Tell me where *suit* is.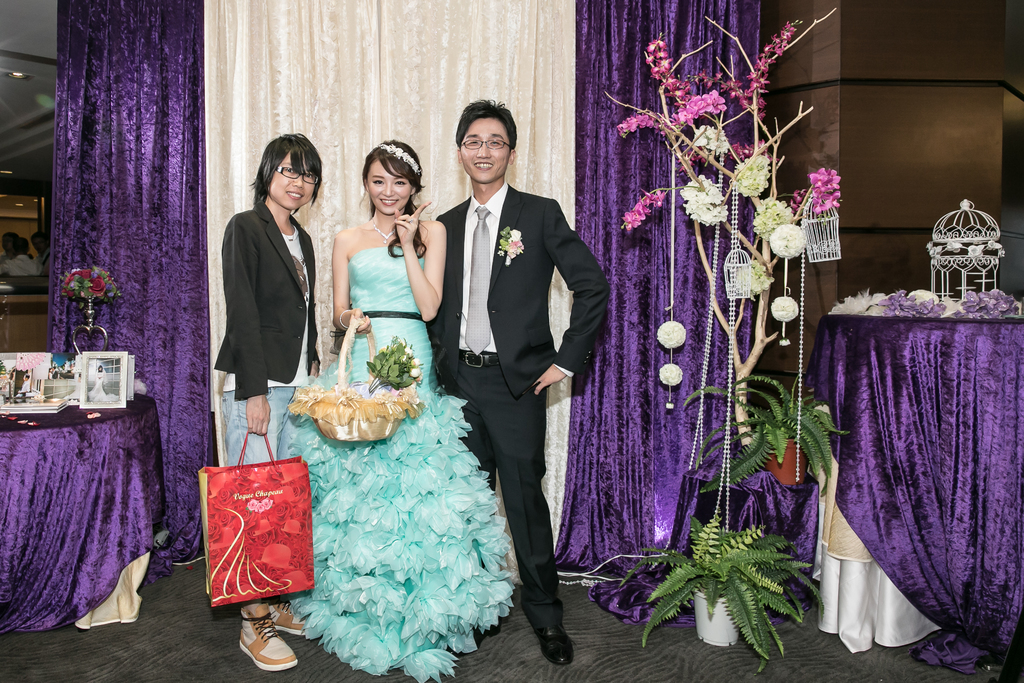
*suit* is at 433, 100, 586, 646.
